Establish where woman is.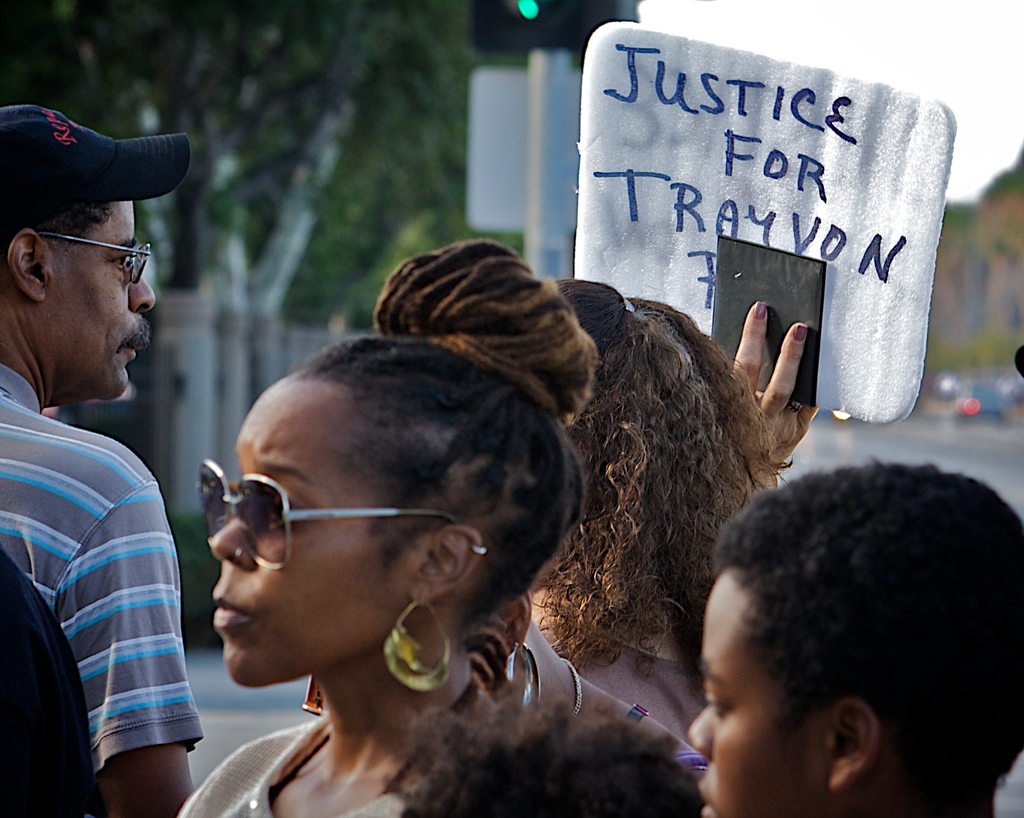
Established at rect(157, 326, 730, 817).
